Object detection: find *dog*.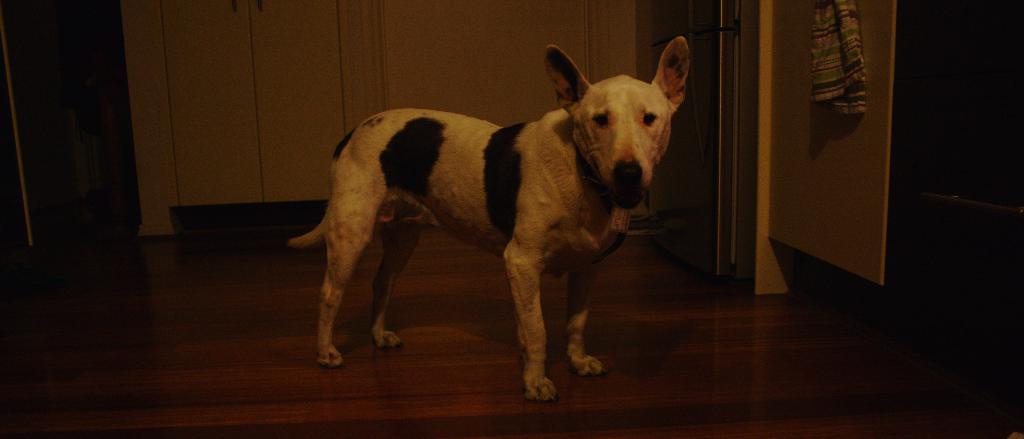
283,33,692,404.
